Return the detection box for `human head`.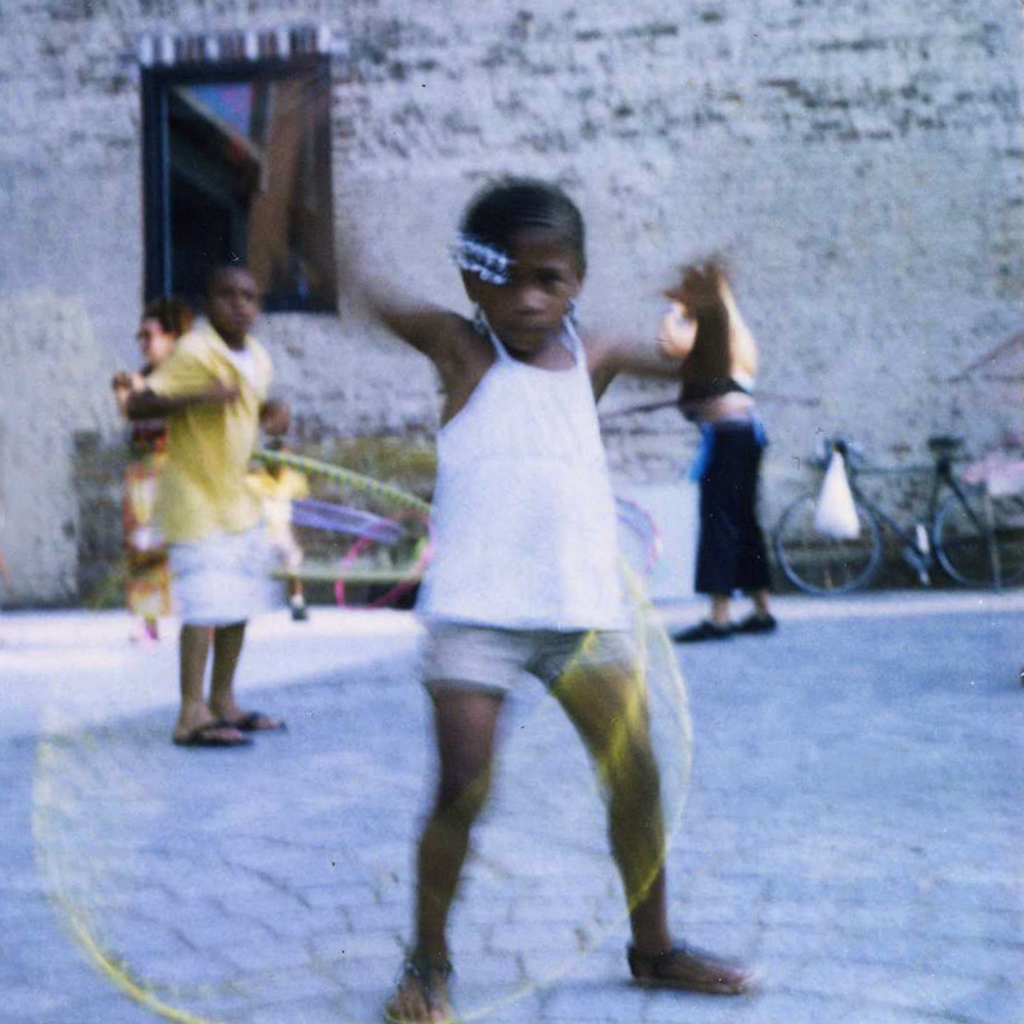
pyautogui.locateOnScreen(262, 443, 286, 470).
